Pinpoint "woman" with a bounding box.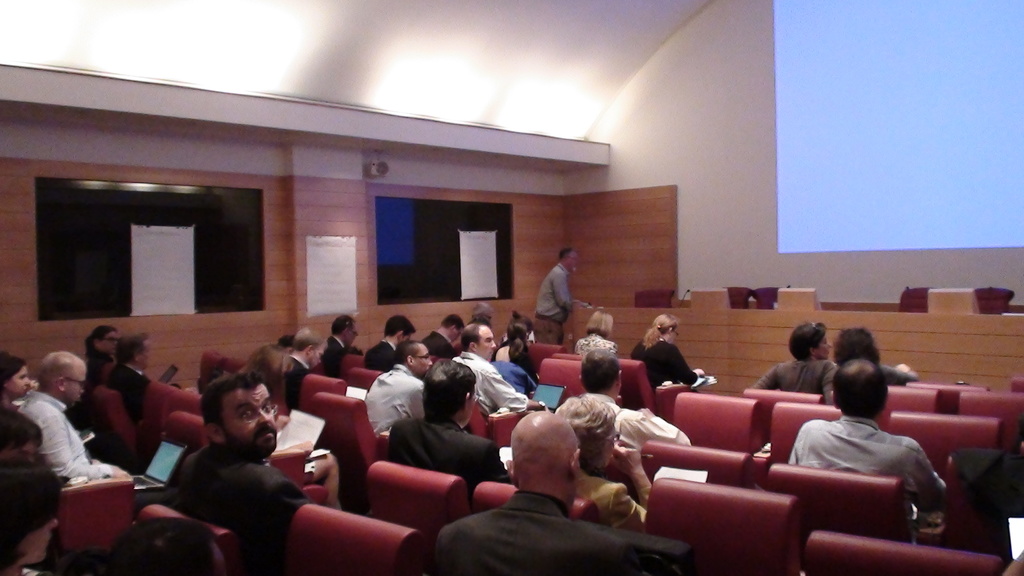
640/316/704/403.
